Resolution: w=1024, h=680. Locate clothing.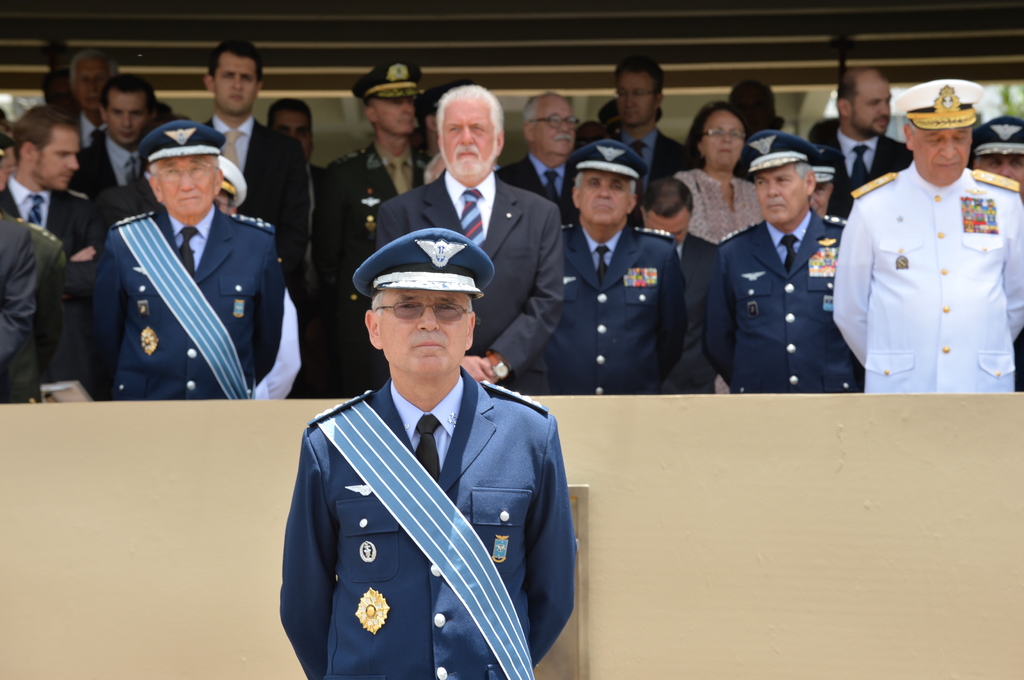
654 233 717 395.
